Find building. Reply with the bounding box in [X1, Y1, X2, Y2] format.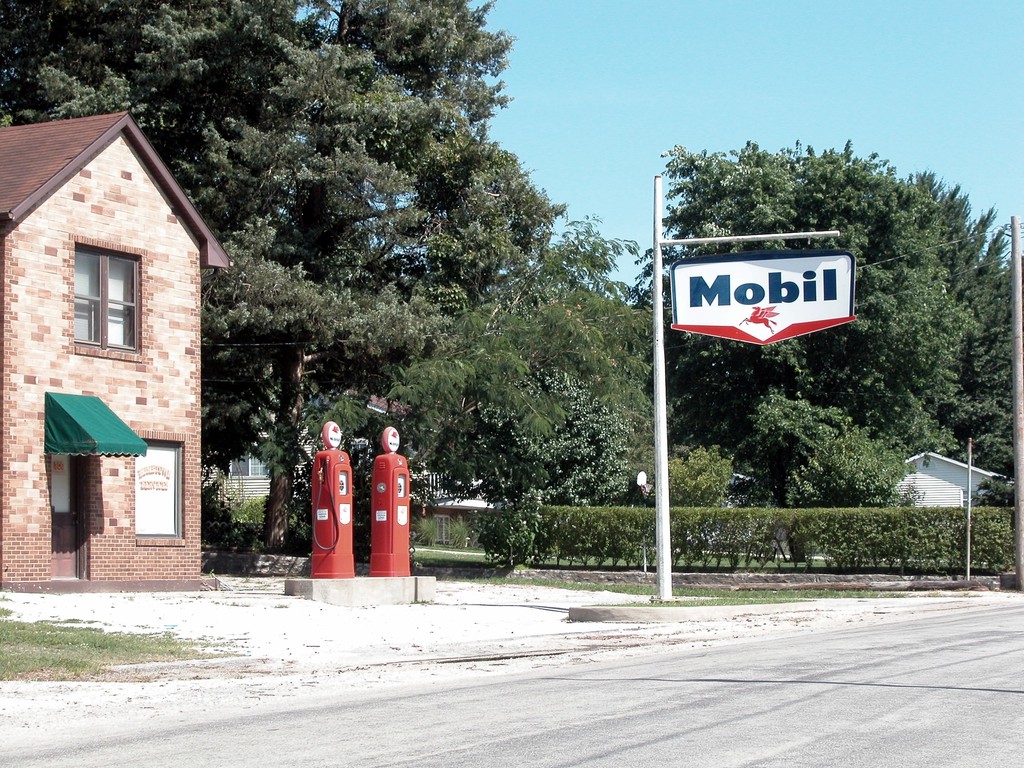
[860, 449, 1007, 512].
